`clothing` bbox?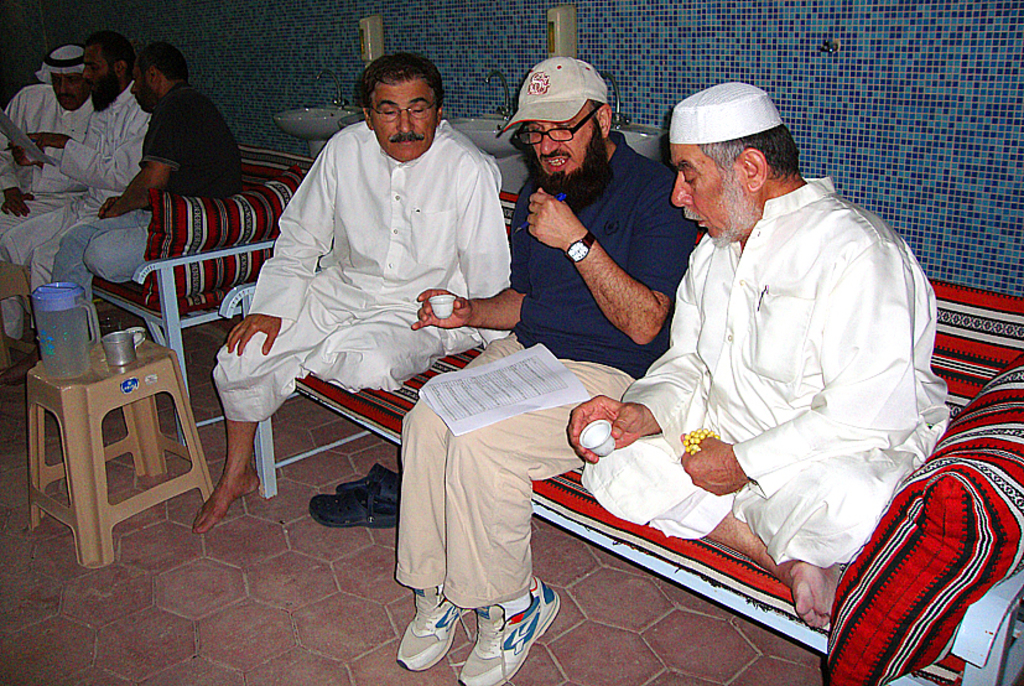
573 168 952 572
